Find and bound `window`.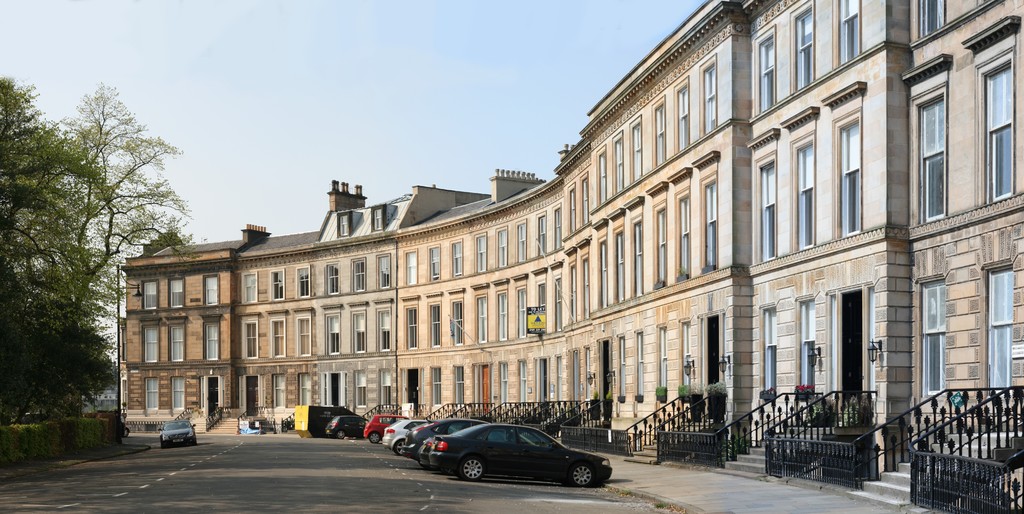
Bound: crop(671, 76, 689, 152).
